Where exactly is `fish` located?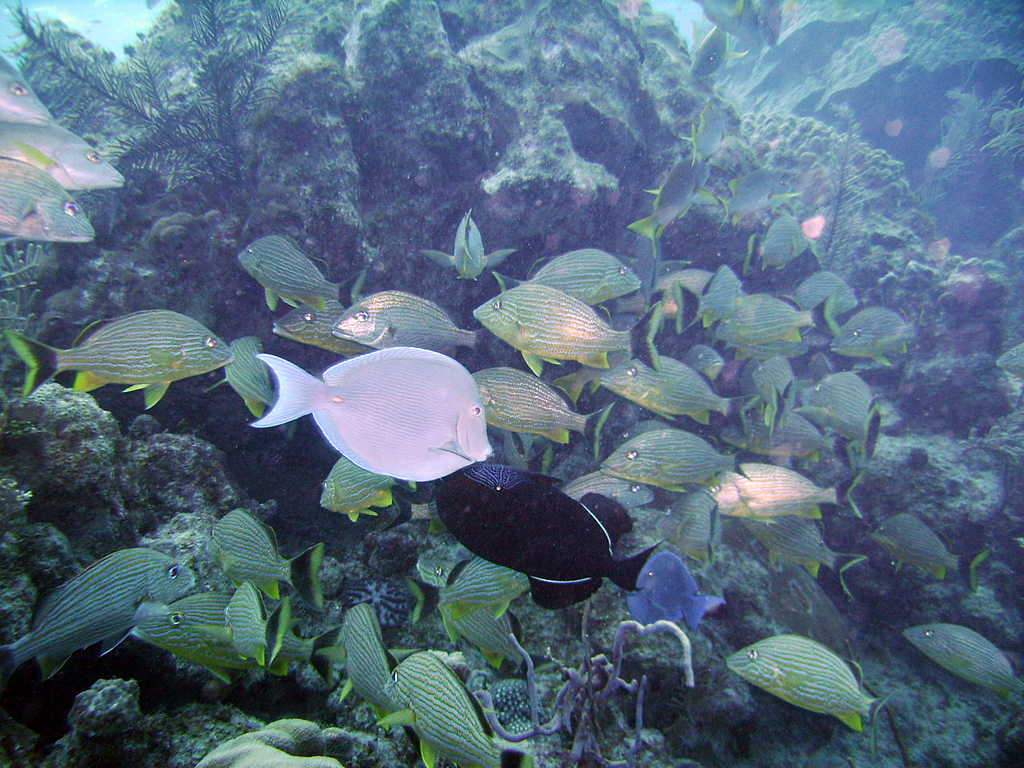
Its bounding box is x1=718, y1=284, x2=808, y2=343.
